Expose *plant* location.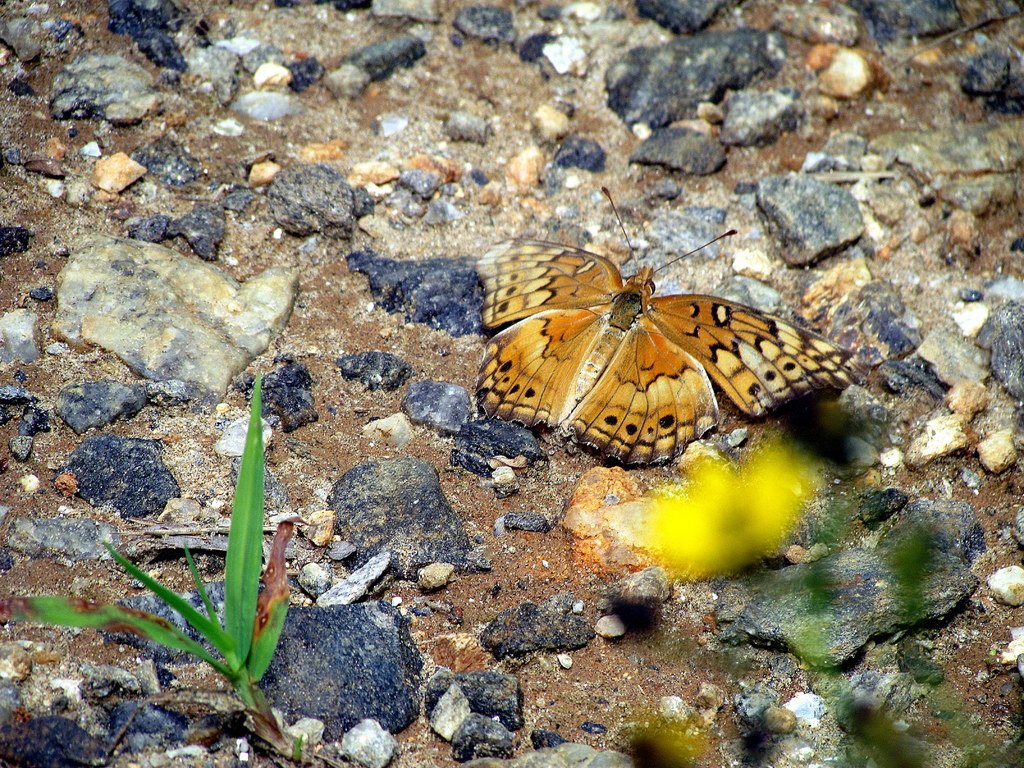
Exposed at 0/363/308/767.
